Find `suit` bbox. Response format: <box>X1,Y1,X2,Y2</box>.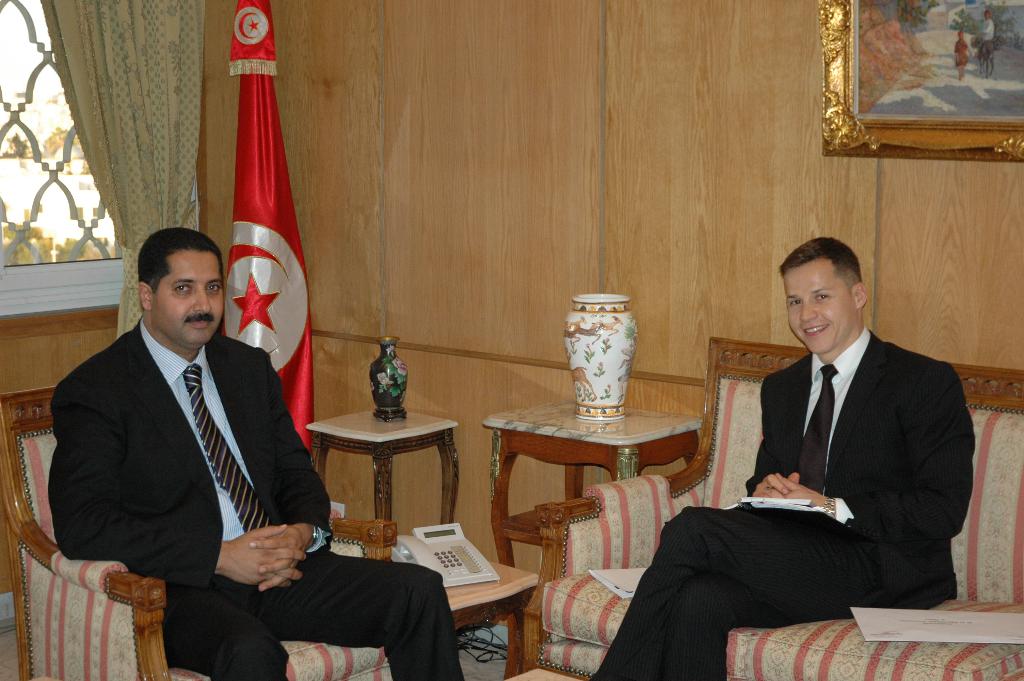
<box>589,322,977,680</box>.
